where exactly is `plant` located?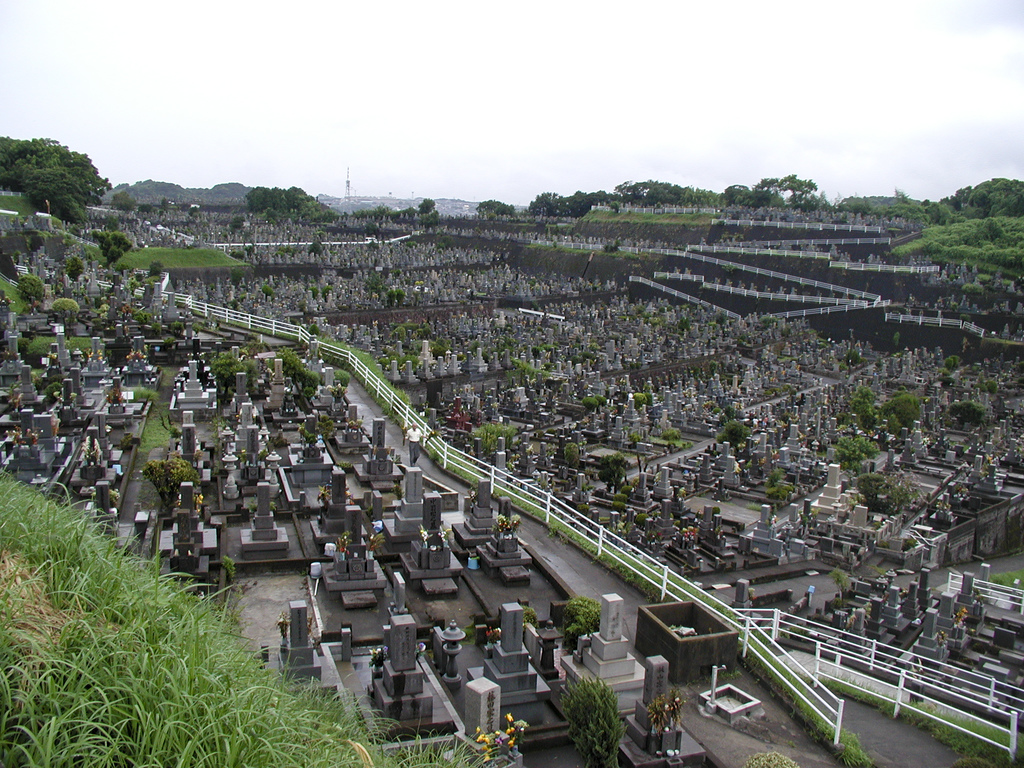
Its bounding box is locate(435, 335, 454, 354).
